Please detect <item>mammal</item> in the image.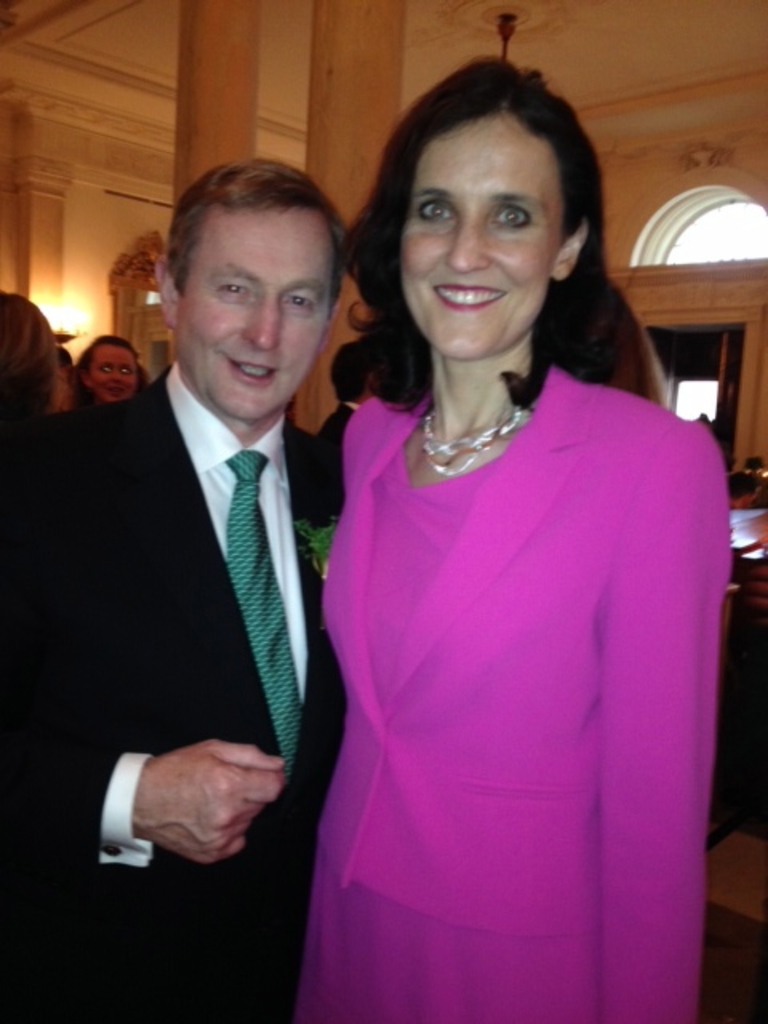
crop(323, 333, 365, 448).
